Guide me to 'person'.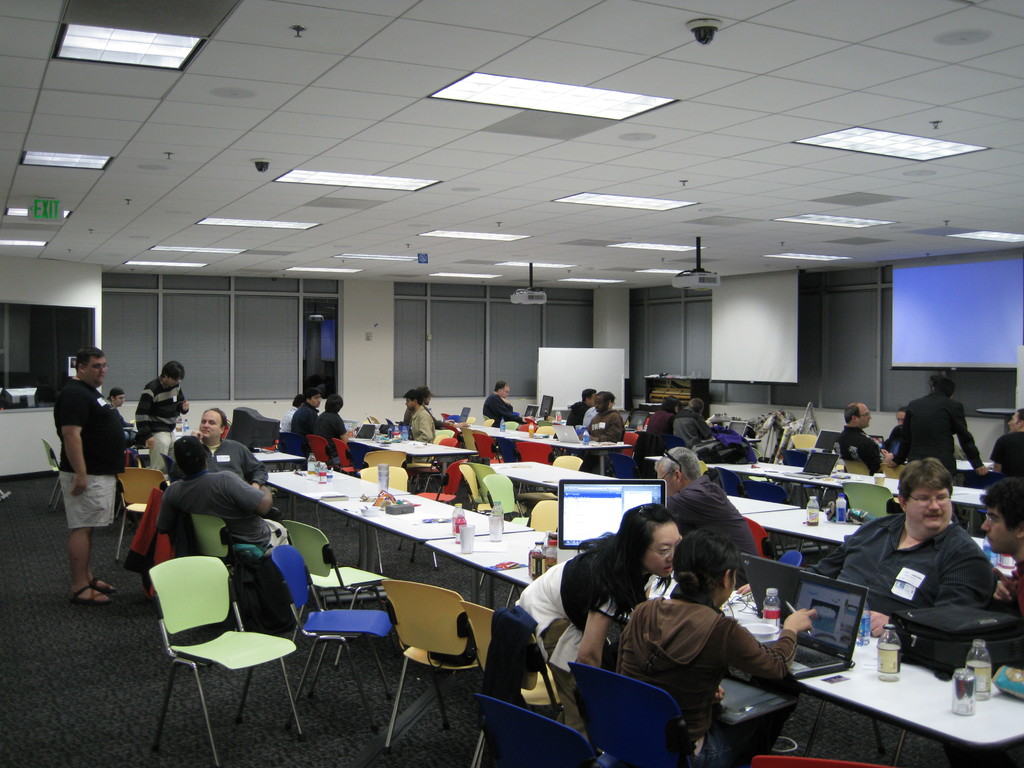
Guidance: left=990, top=400, right=1023, bottom=478.
